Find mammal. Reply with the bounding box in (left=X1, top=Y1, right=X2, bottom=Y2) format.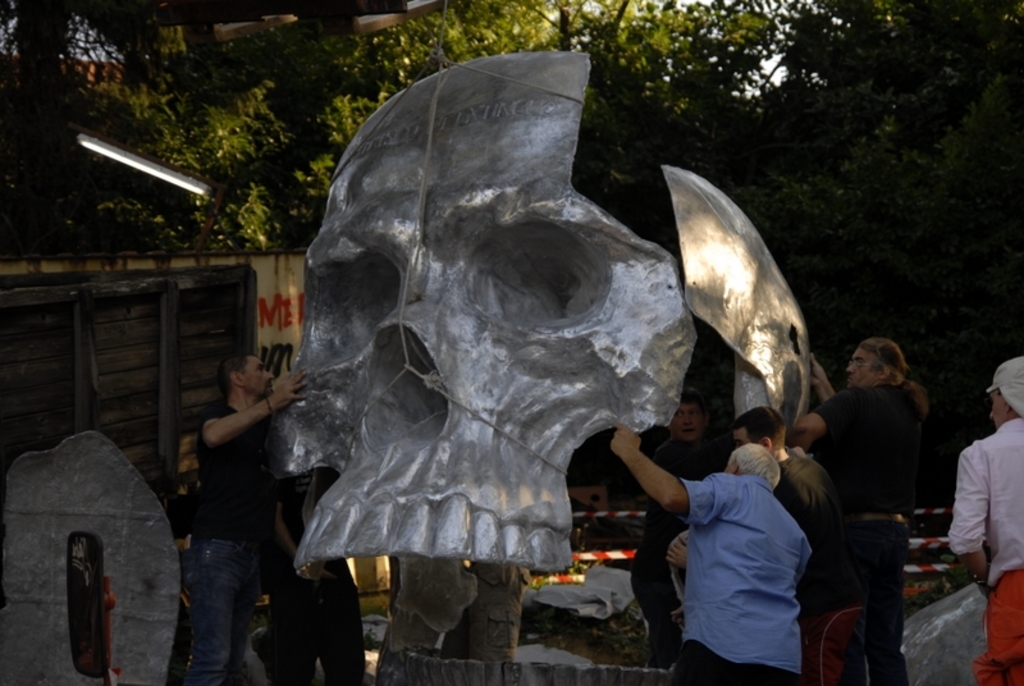
(left=631, top=401, right=717, bottom=637).
